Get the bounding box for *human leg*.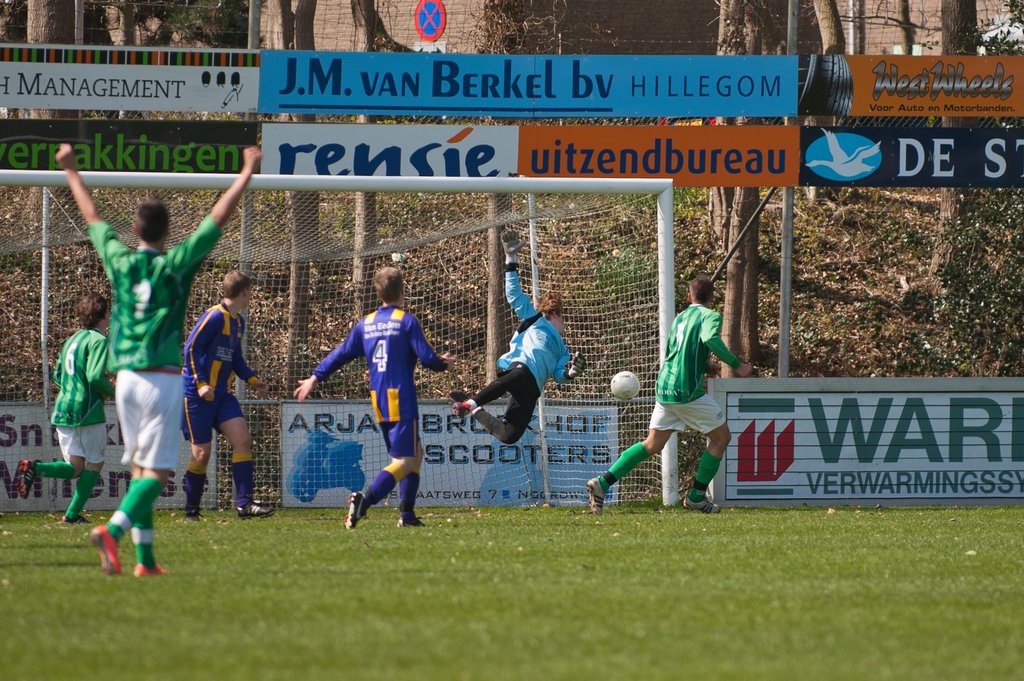
61:456:98:520.
